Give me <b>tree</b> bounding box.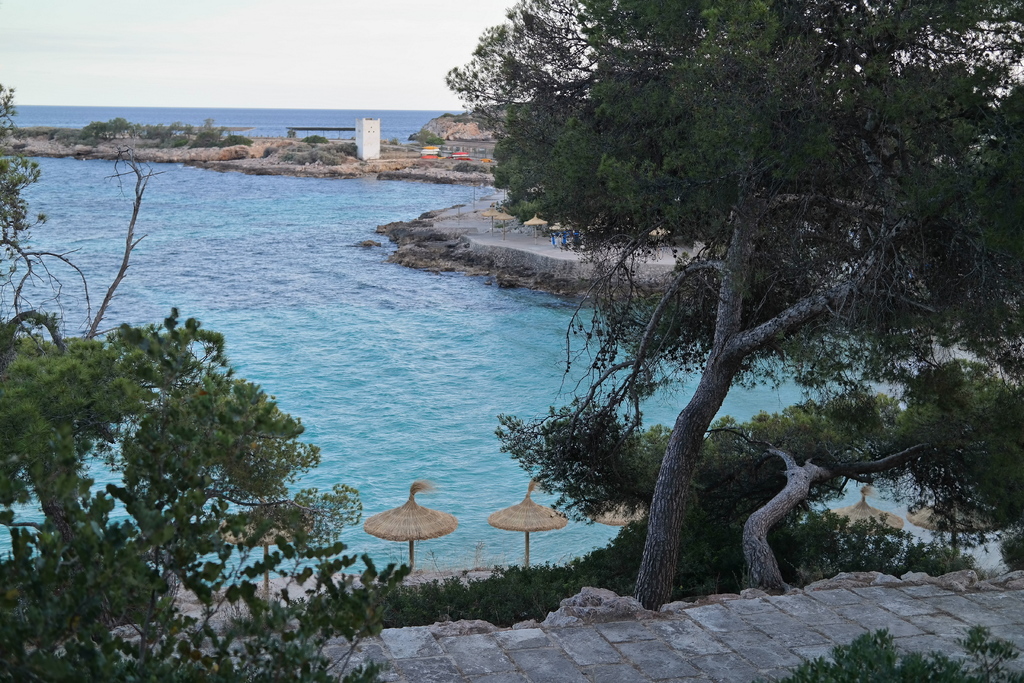
pyautogui.locateOnScreen(0, 120, 174, 346).
